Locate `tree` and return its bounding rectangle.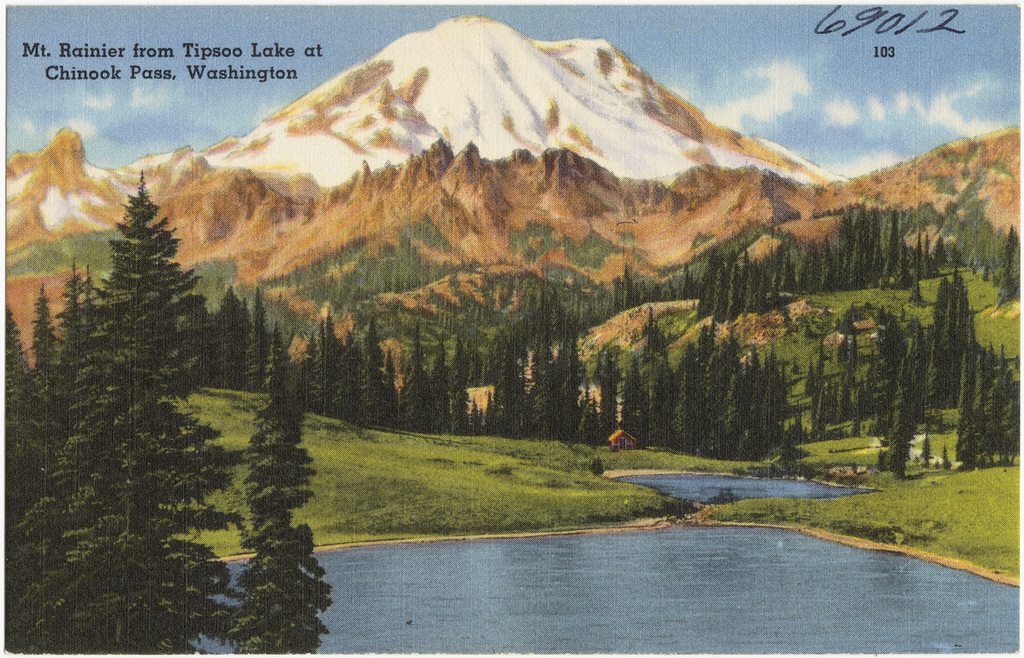
pyautogui.locateOnScreen(597, 334, 619, 448).
